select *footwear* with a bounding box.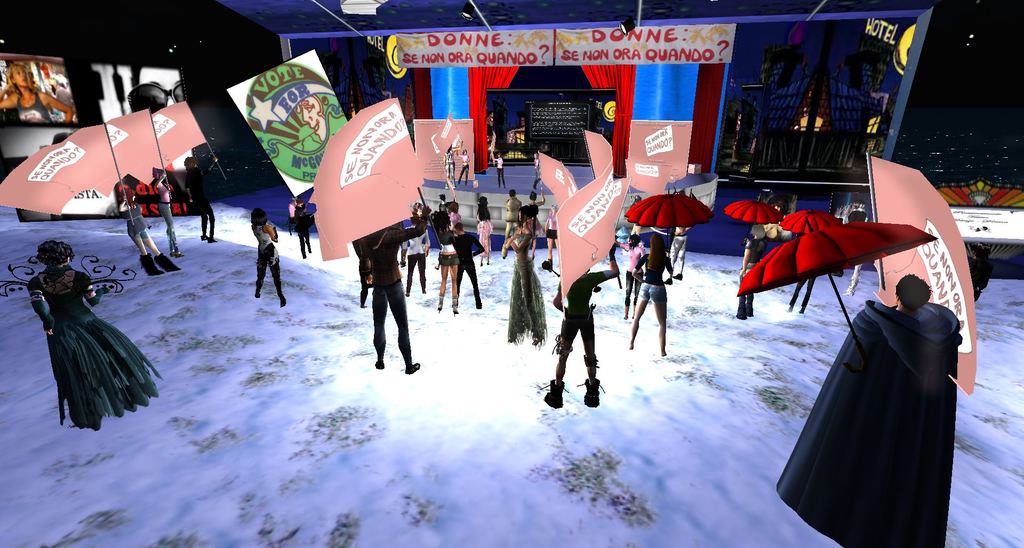
bbox=(201, 232, 212, 239).
